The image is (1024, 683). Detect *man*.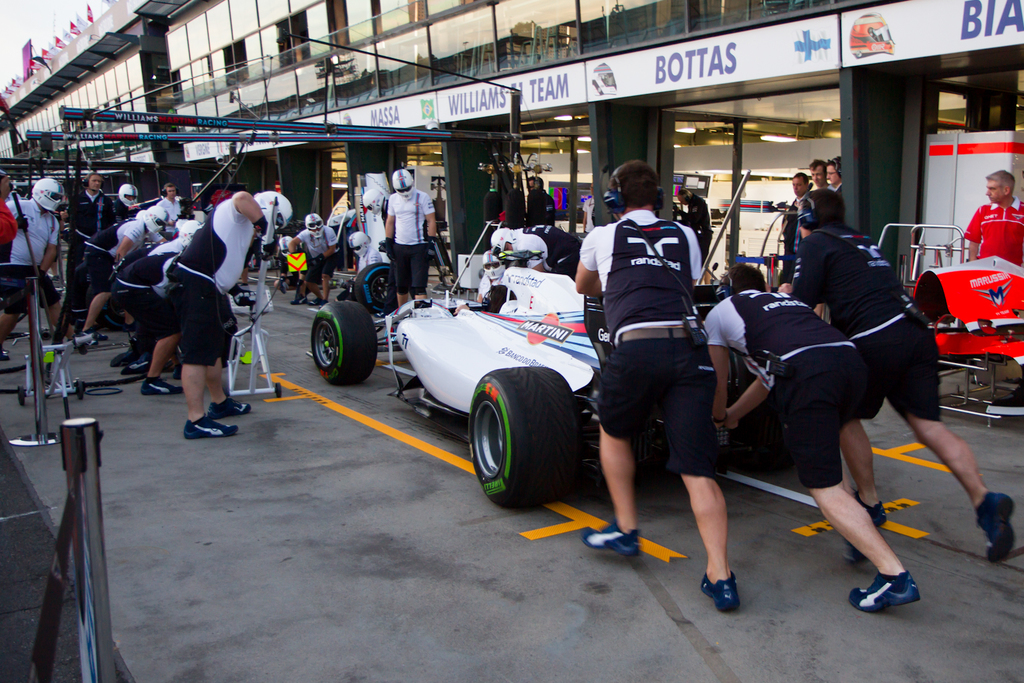
Detection: rect(159, 188, 297, 441).
